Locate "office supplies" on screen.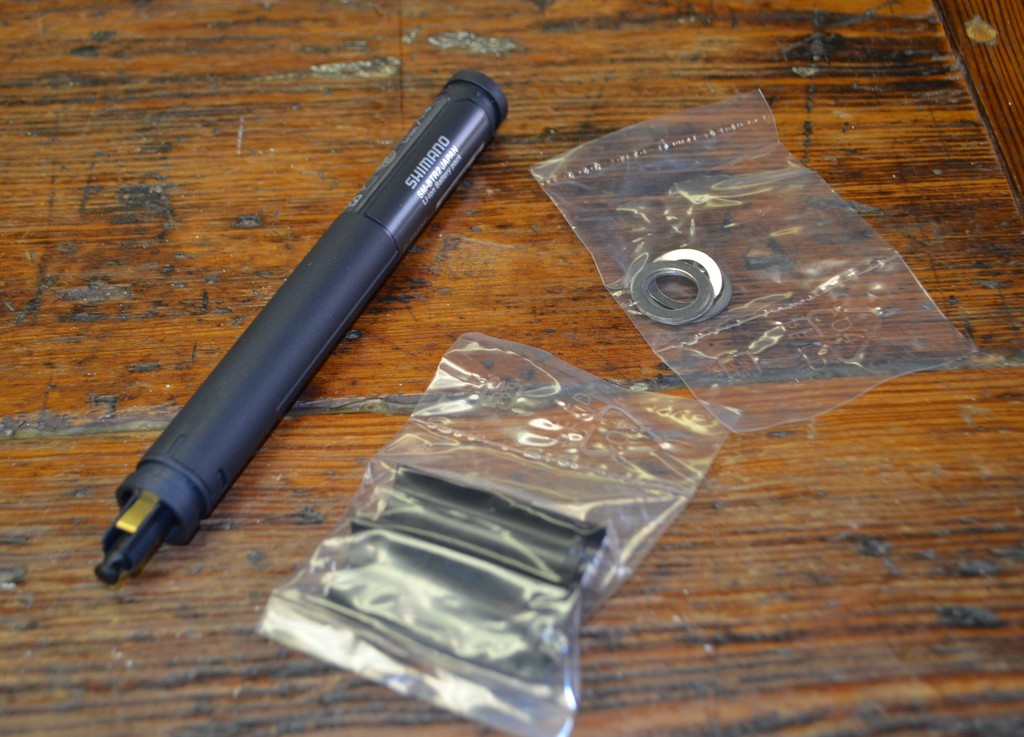
On screen at [left=122, top=64, right=497, bottom=571].
